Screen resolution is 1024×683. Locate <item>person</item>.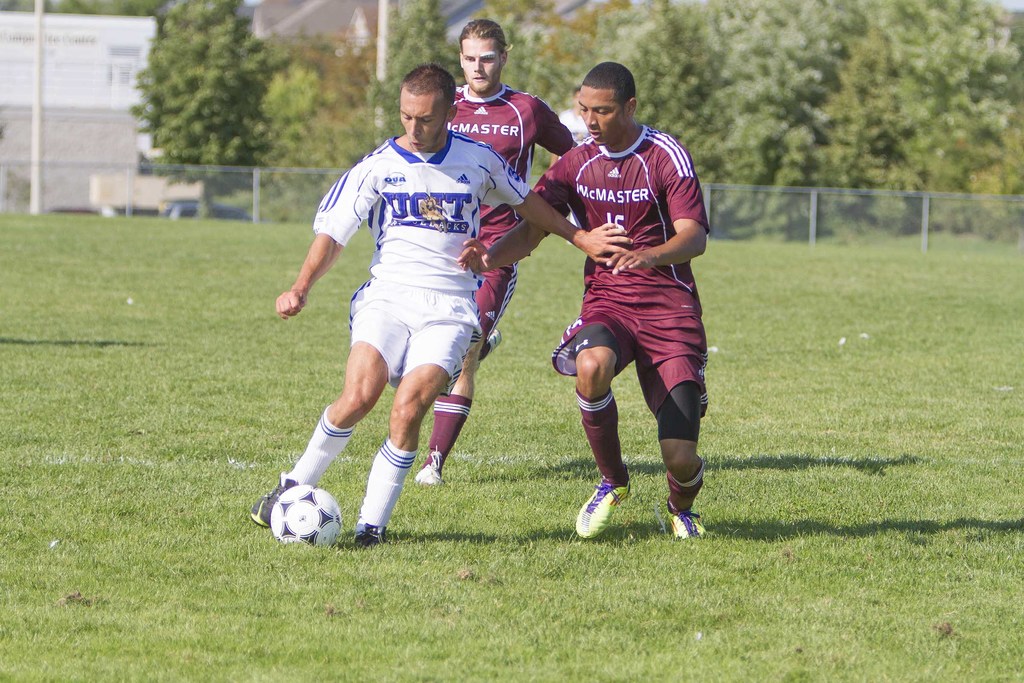
pyautogui.locateOnScreen(455, 58, 708, 541).
